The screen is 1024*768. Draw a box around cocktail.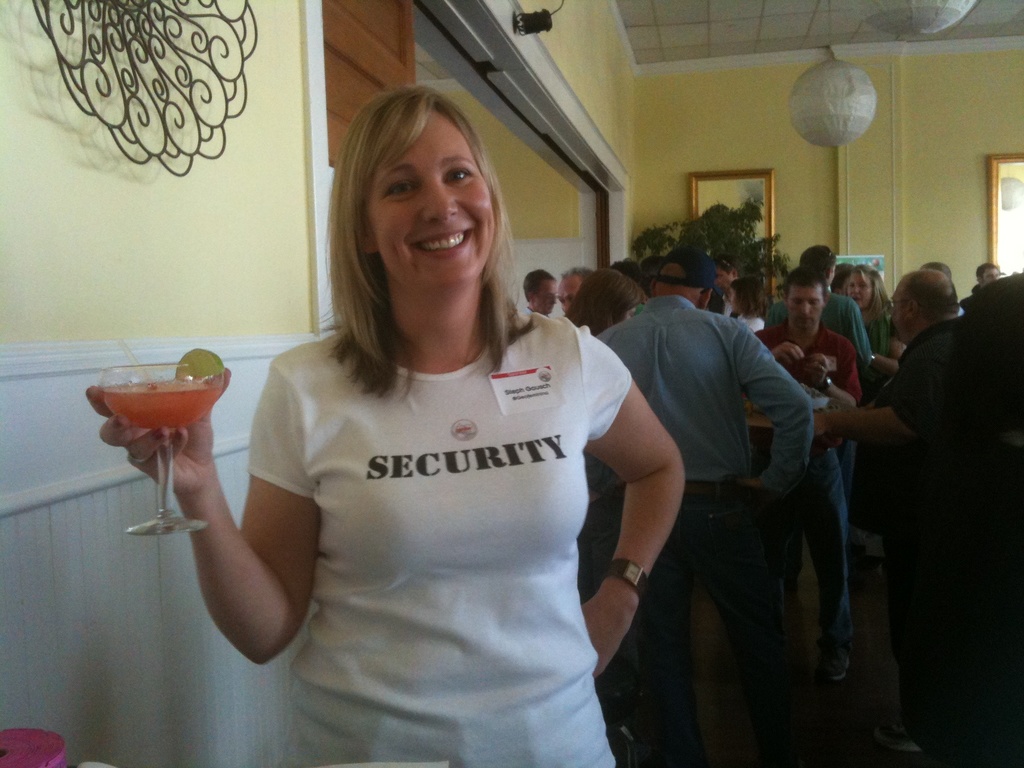
box=[99, 360, 223, 536].
